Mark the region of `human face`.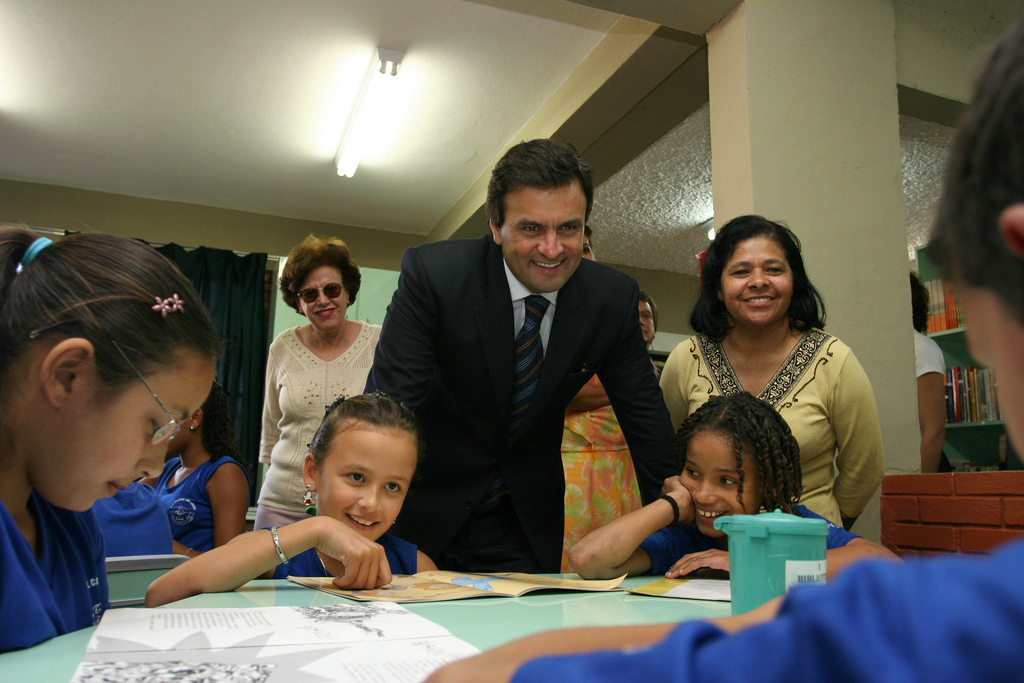
Region: region(681, 433, 754, 534).
